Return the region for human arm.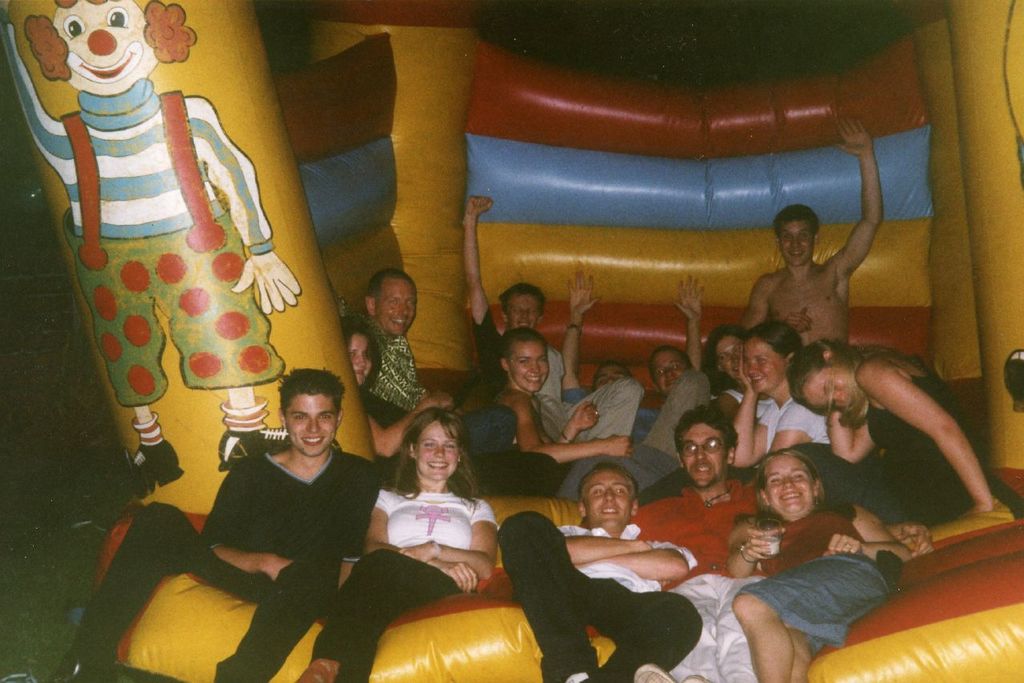
rect(0, 19, 62, 168).
